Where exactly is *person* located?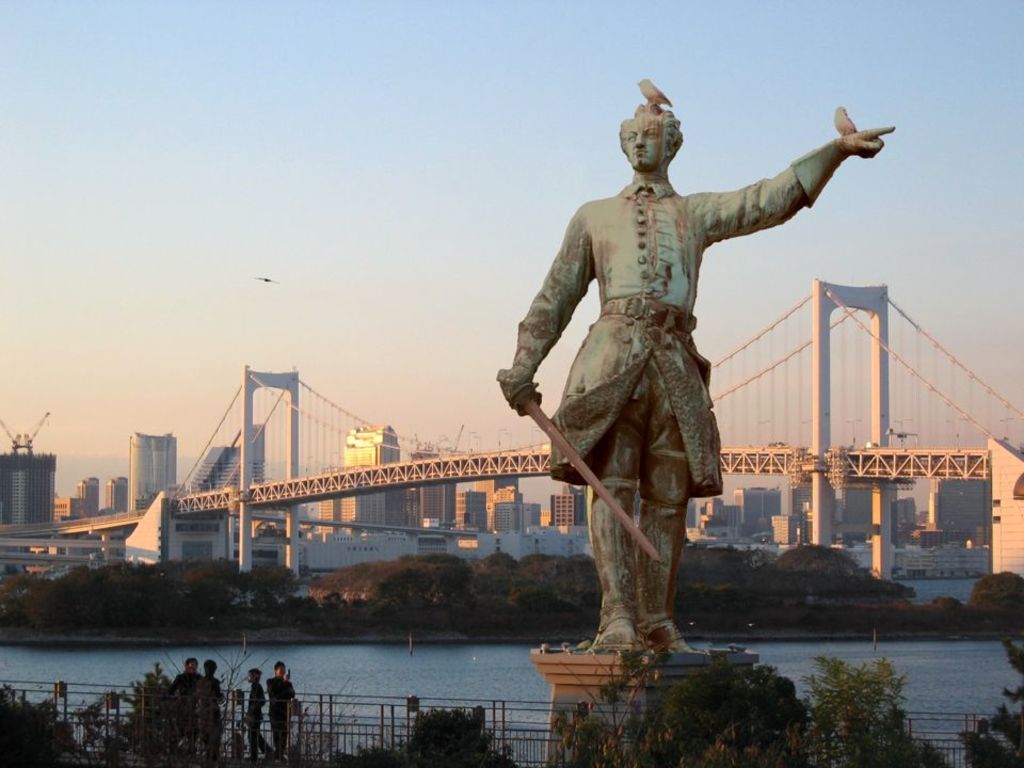
Its bounding box is locate(161, 654, 205, 767).
